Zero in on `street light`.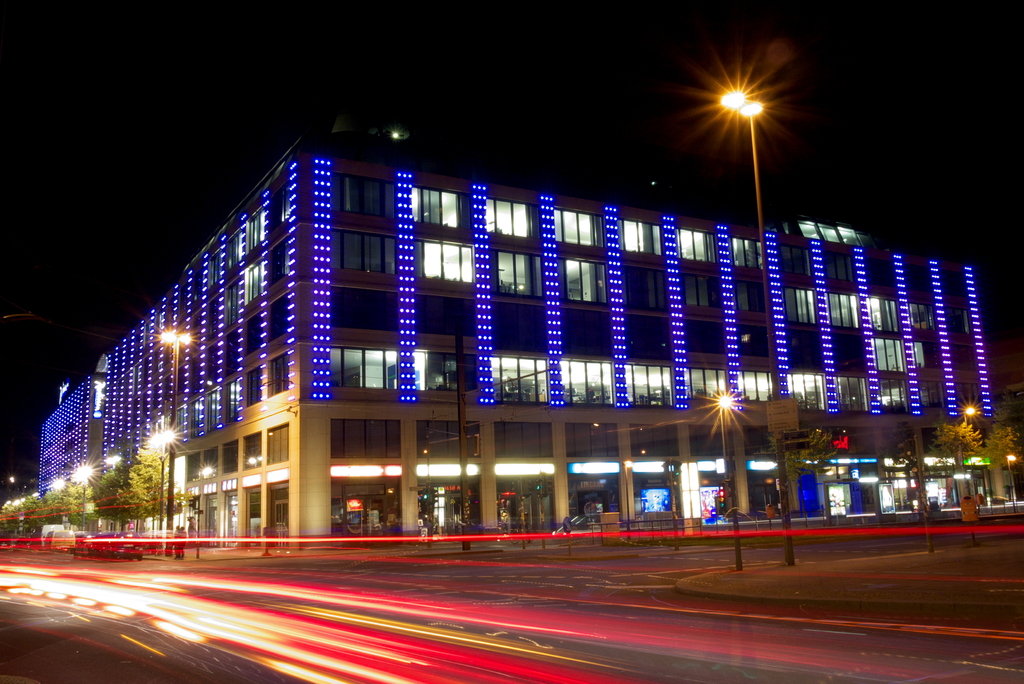
Zeroed in: (left=69, top=462, right=98, bottom=530).
